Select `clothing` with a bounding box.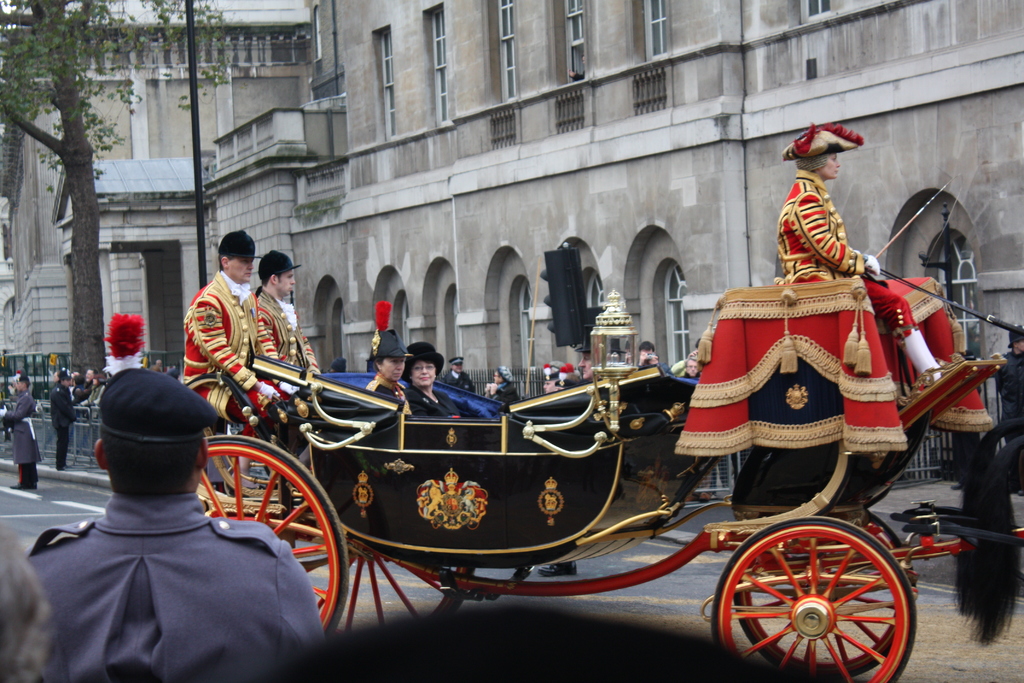
(253,288,317,404).
